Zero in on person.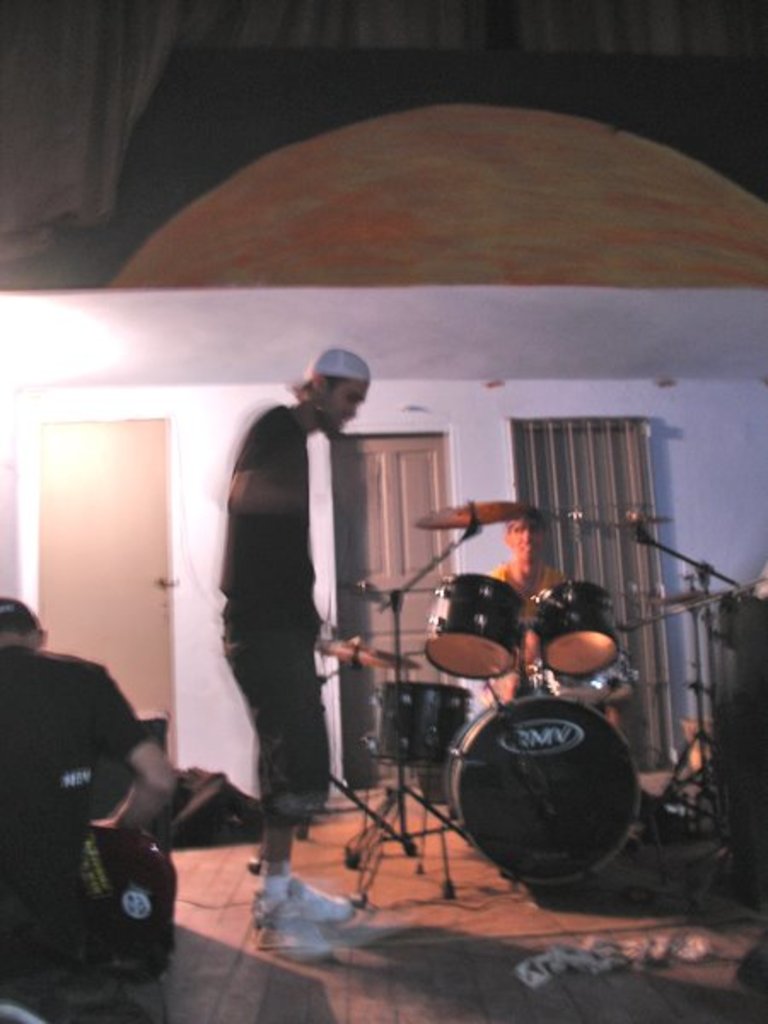
Zeroed in: pyautogui.locateOnScreen(0, 594, 176, 961).
